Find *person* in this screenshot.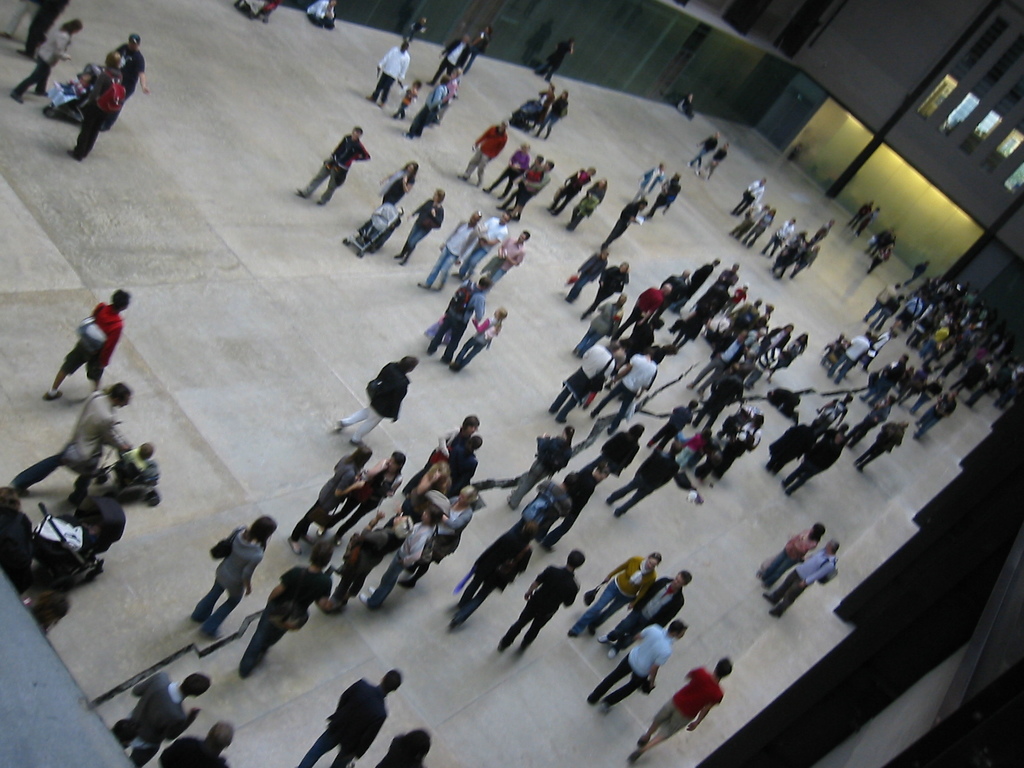
The bounding box for *person* is 454, 120, 508, 191.
